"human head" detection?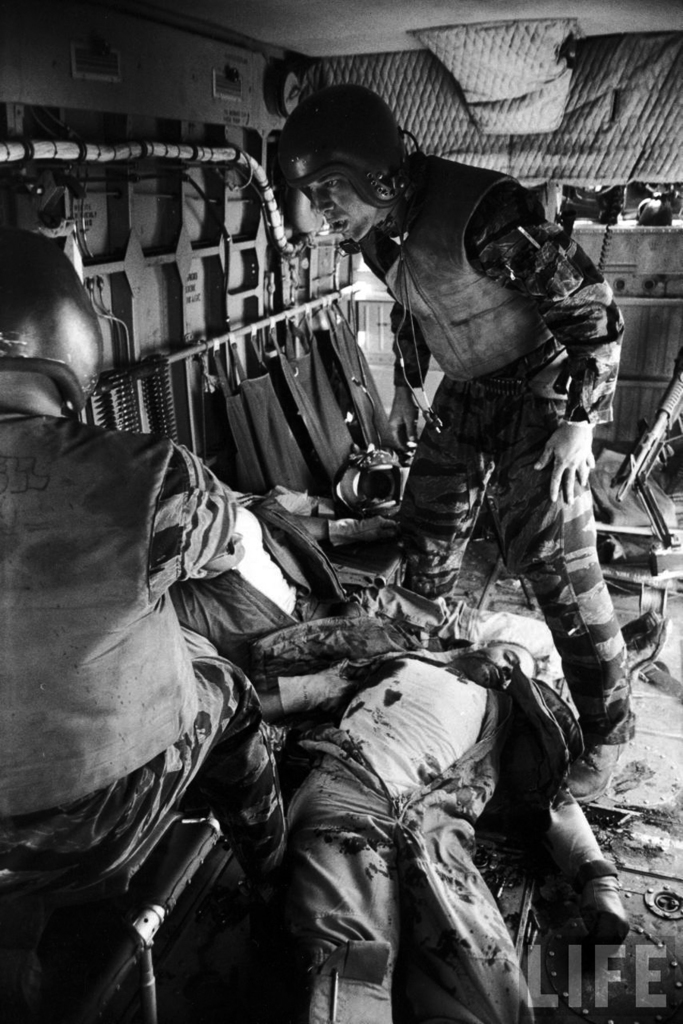
rect(269, 88, 424, 240)
